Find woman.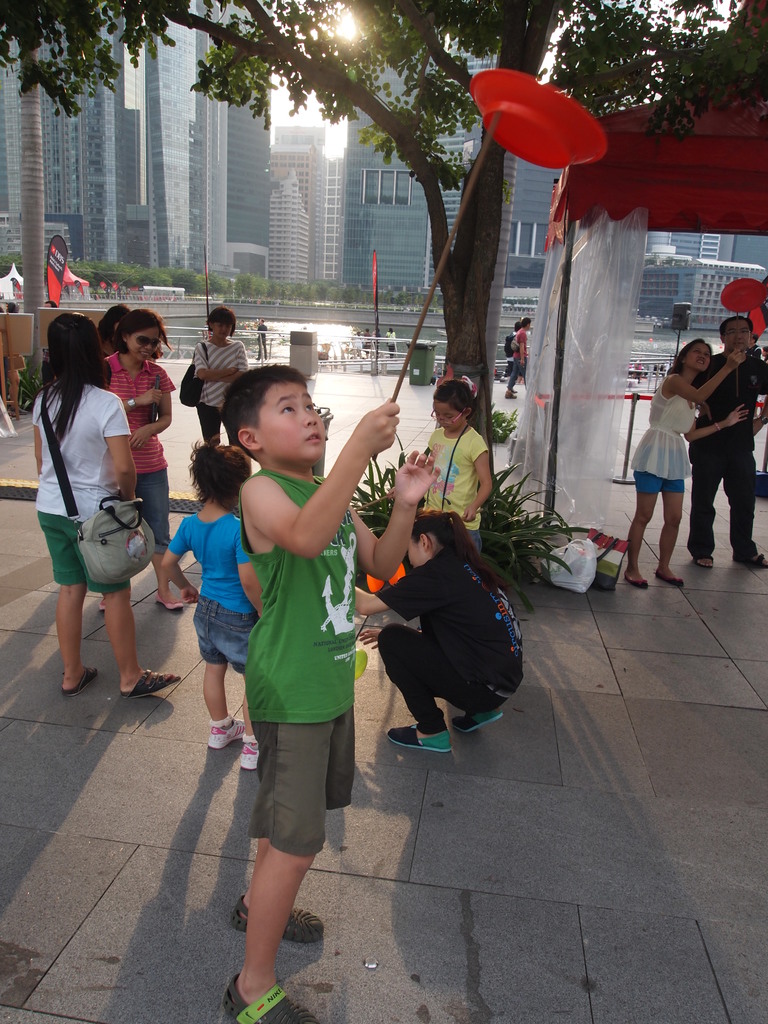
<region>754, 346, 767, 418</region>.
